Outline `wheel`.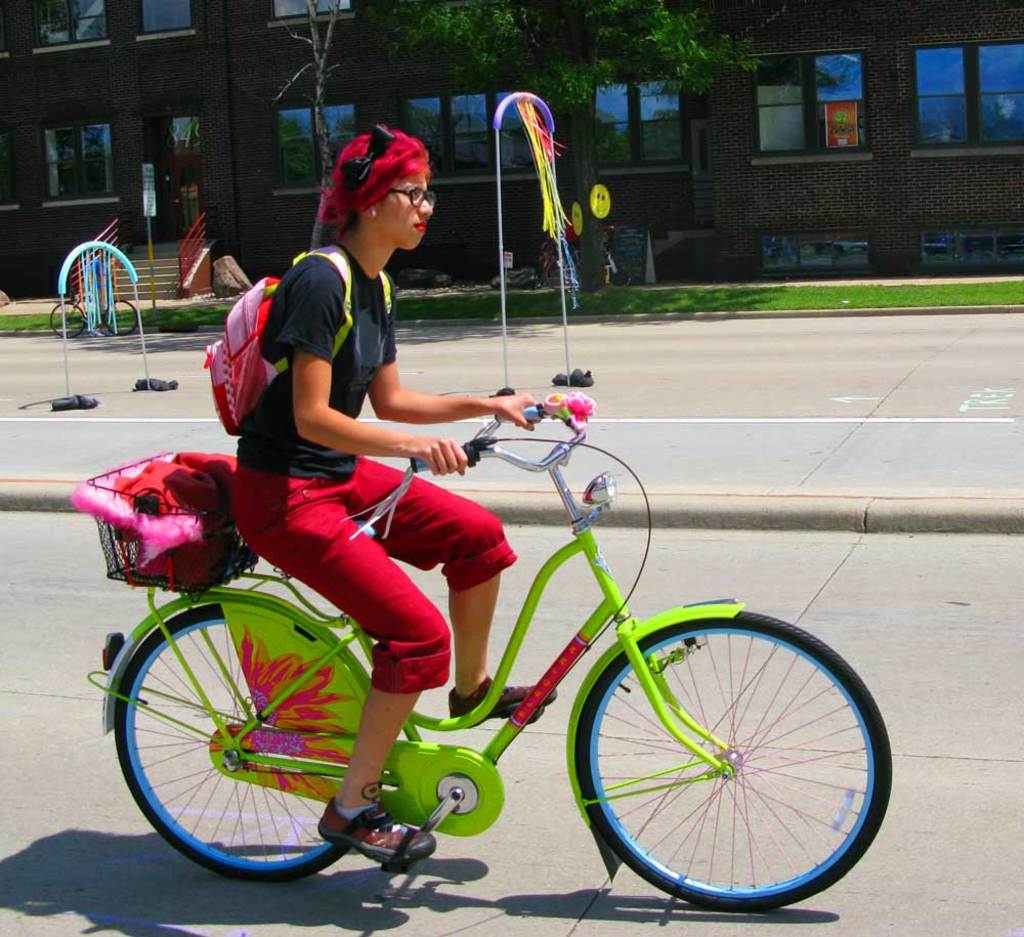
Outline: select_region(574, 602, 896, 910).
